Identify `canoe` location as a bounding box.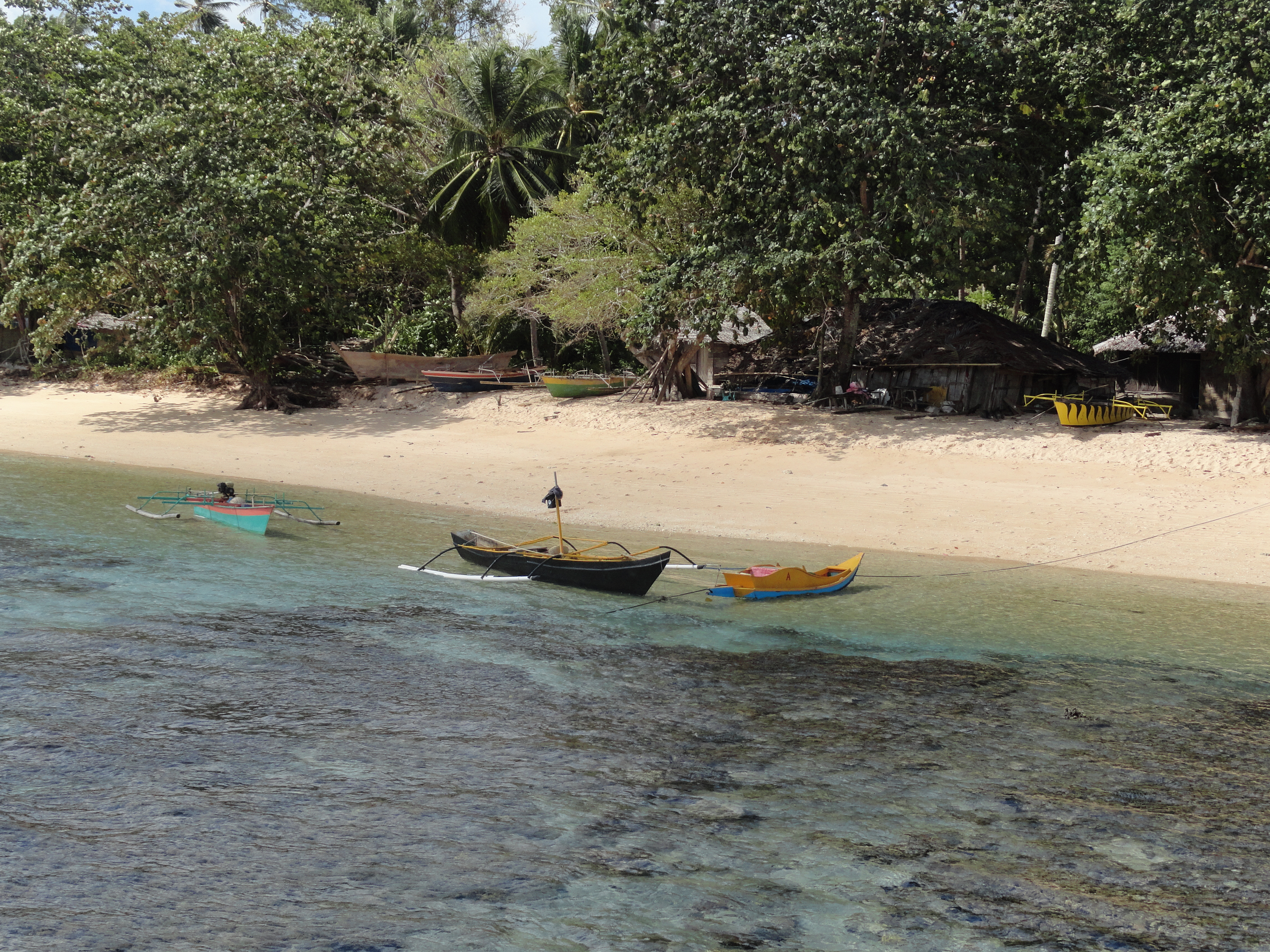
box(195, 152, 237, 165).
